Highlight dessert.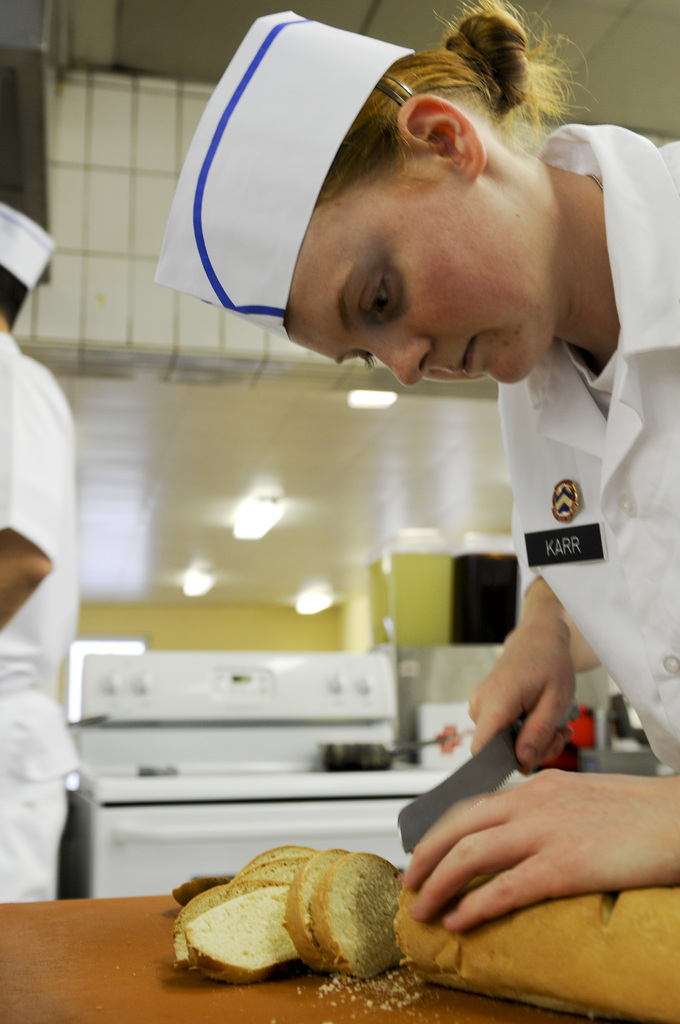
Highlighted region: detection(389, 893, 679, 1023).
